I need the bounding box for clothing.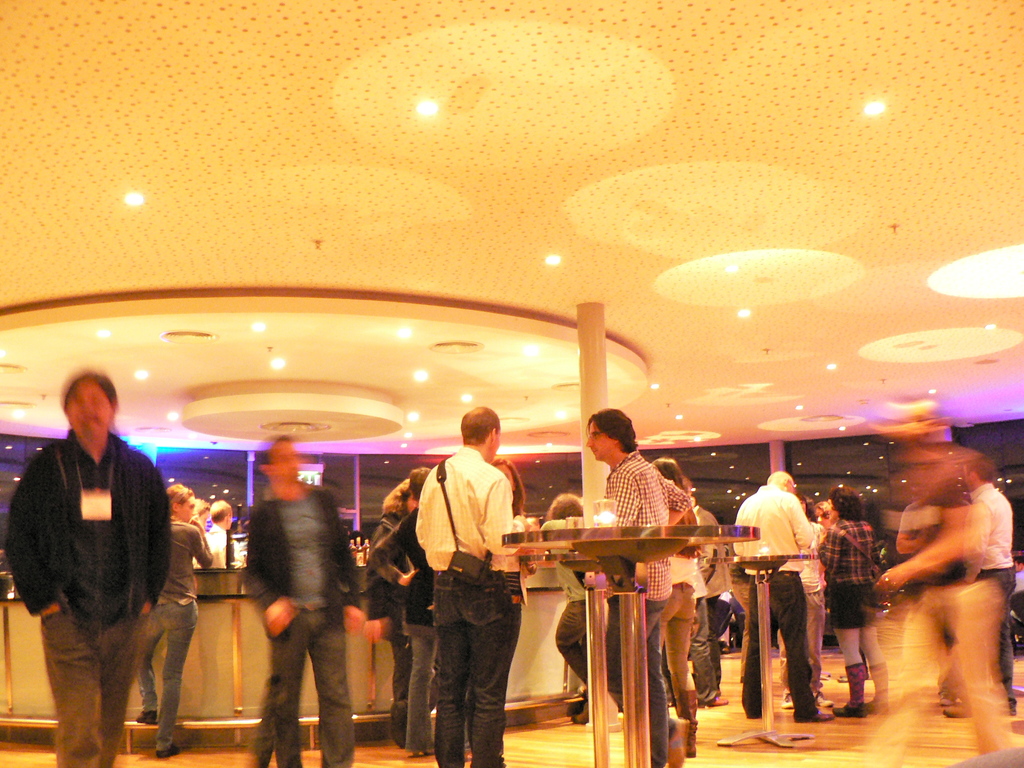
Here it is: bbox(954, 482, 1023, 767).
